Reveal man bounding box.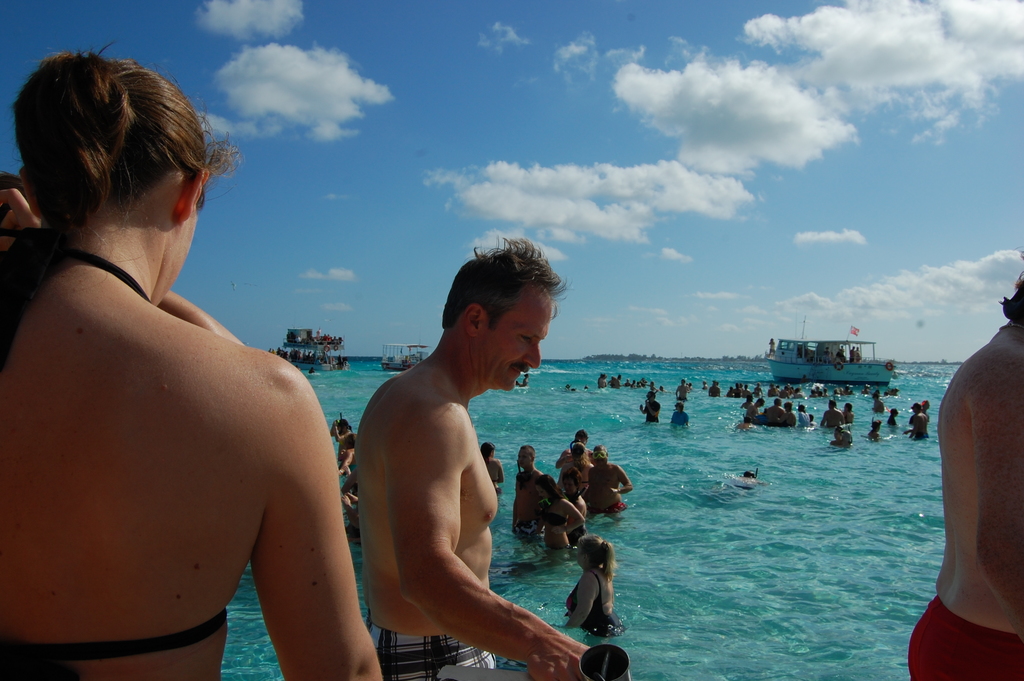
Revealed: crop(874, 388, 883, 410).
